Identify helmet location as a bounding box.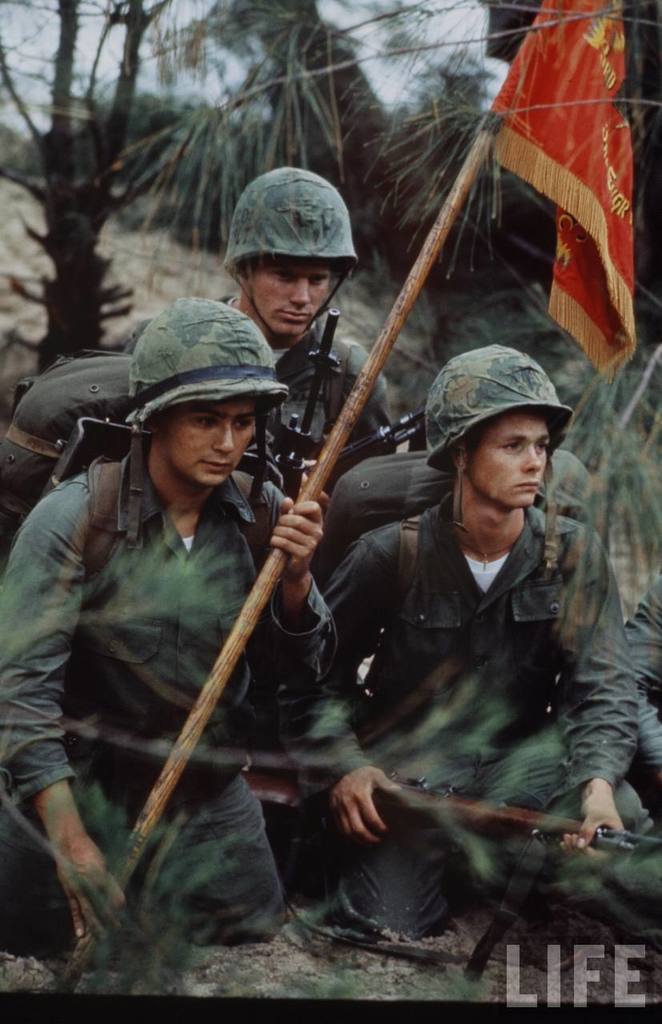
129, 299, 287, 549.
